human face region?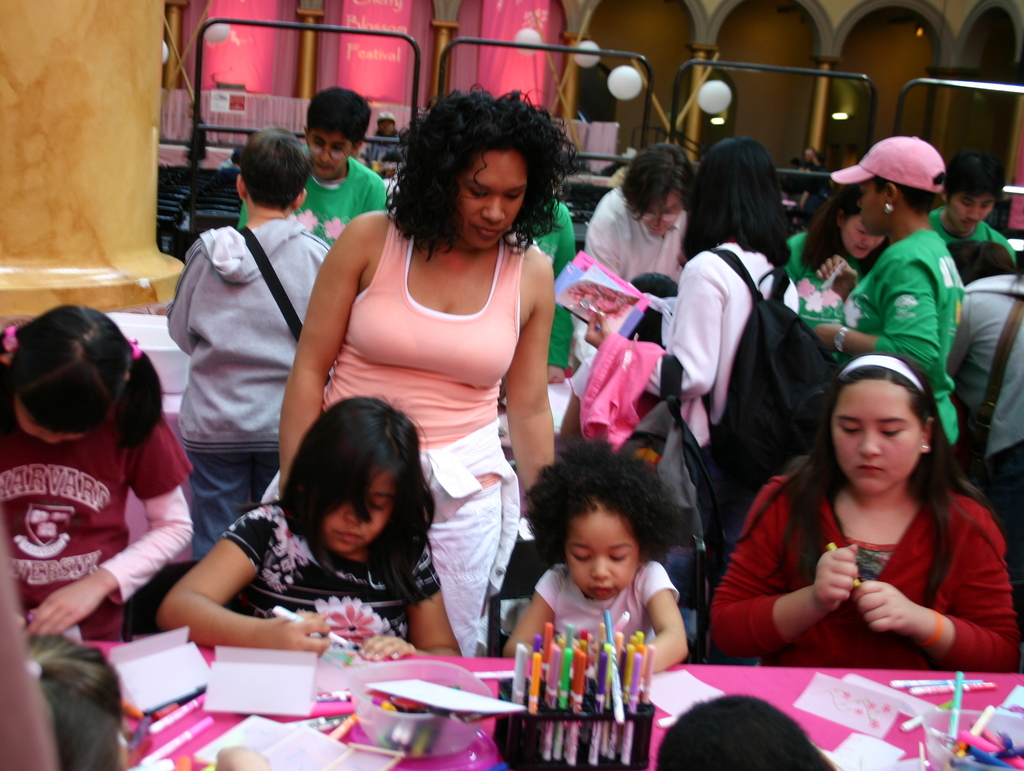
[856, 183, 892, 237]
